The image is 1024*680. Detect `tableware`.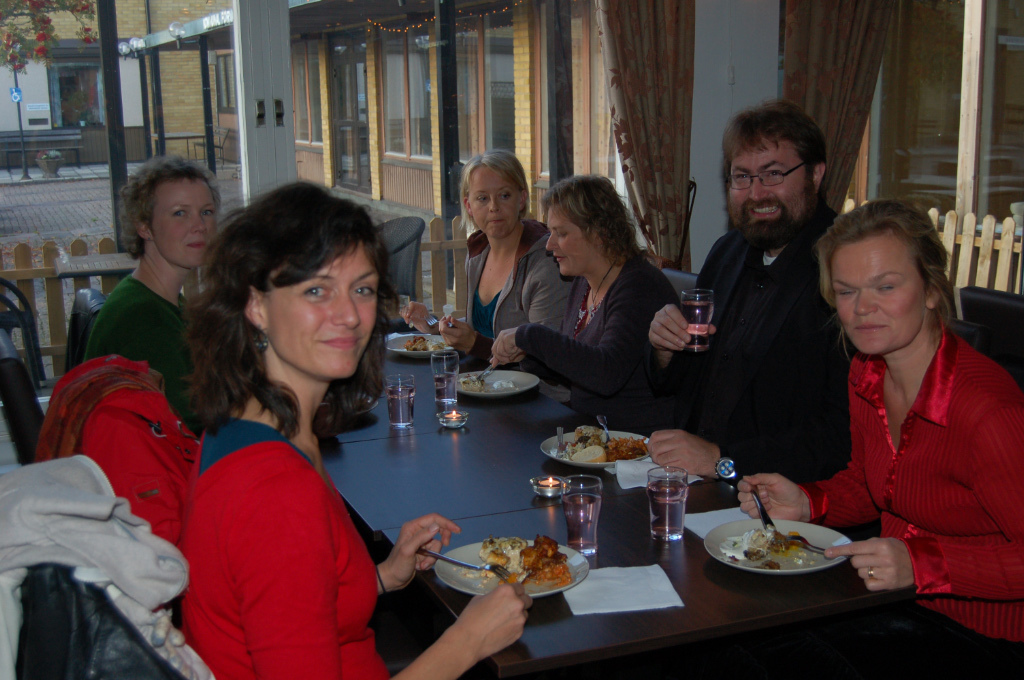
Detection: bbox=[645, 462, 687, 546].
